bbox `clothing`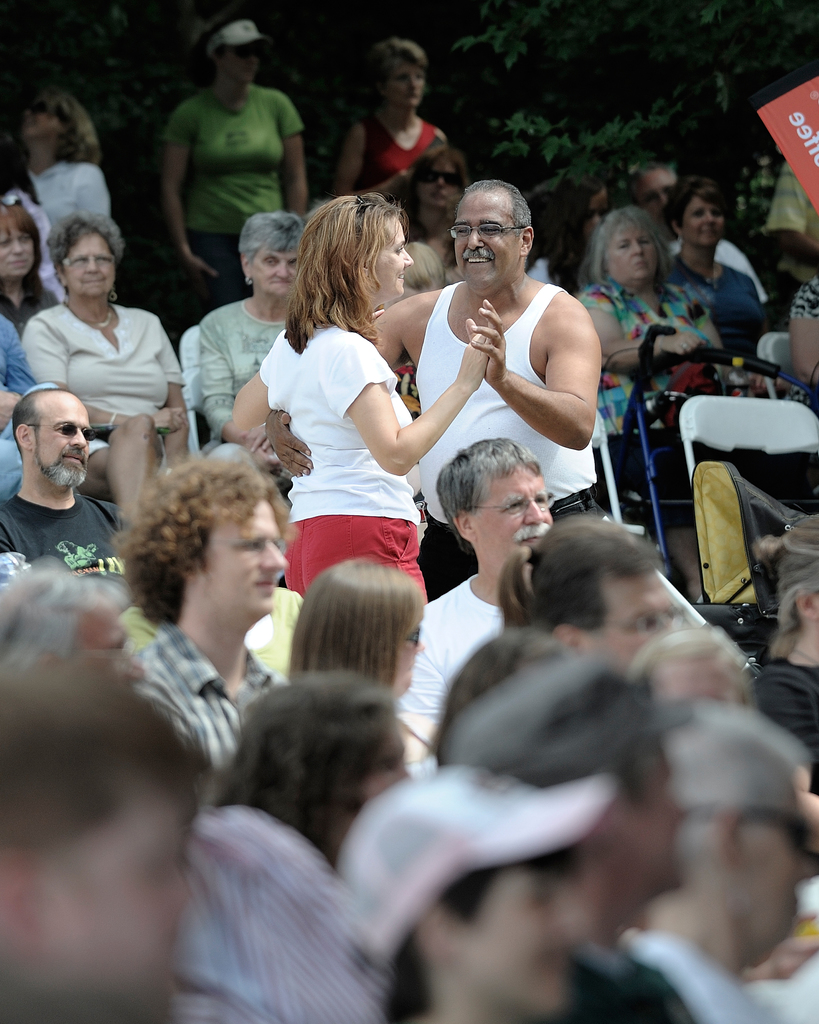
x1=356 y1=113 x2=433 y2=188
